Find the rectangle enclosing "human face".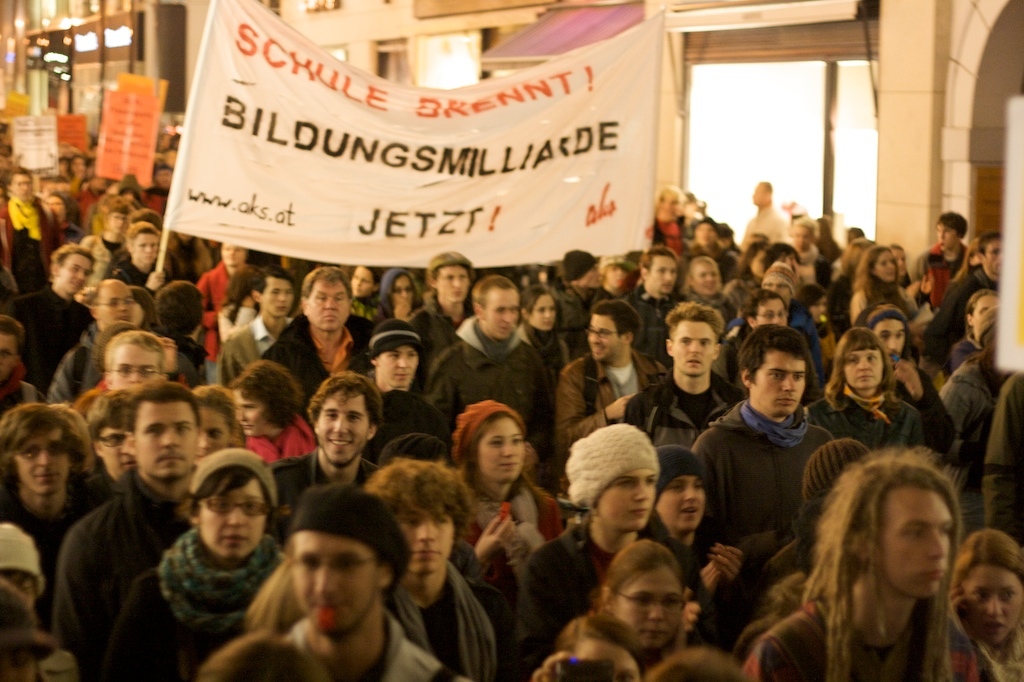
box=[9, 172, 34, 204].
